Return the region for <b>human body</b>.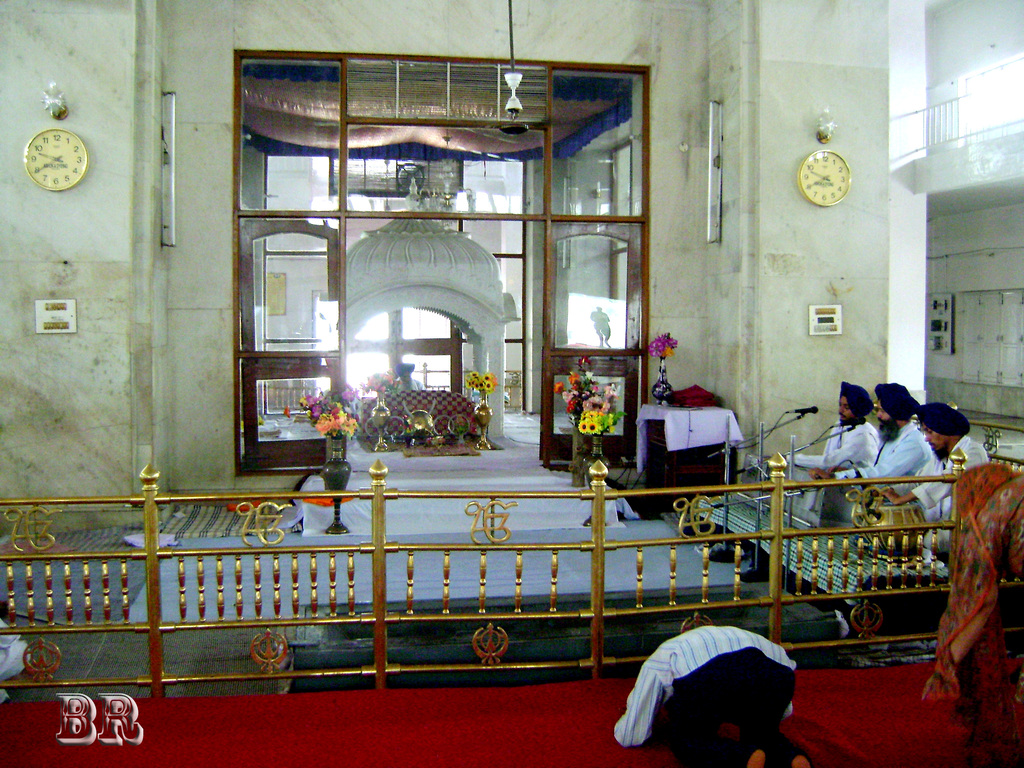
879, 403, 992, 553.
